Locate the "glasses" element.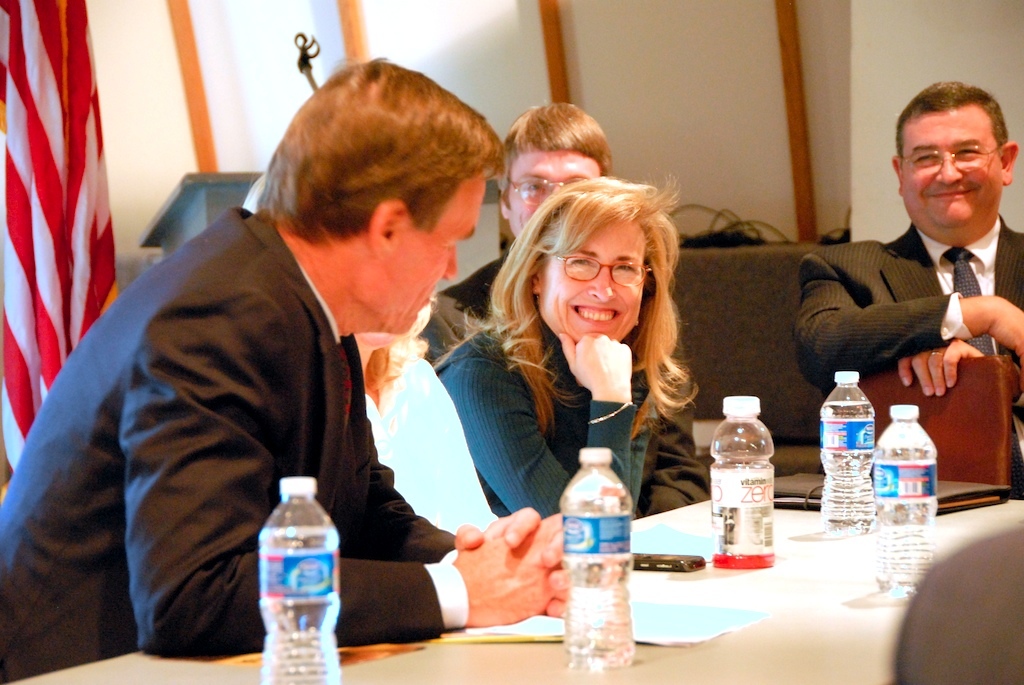
Element bbox: Rect(544, 257, 668, 300).
